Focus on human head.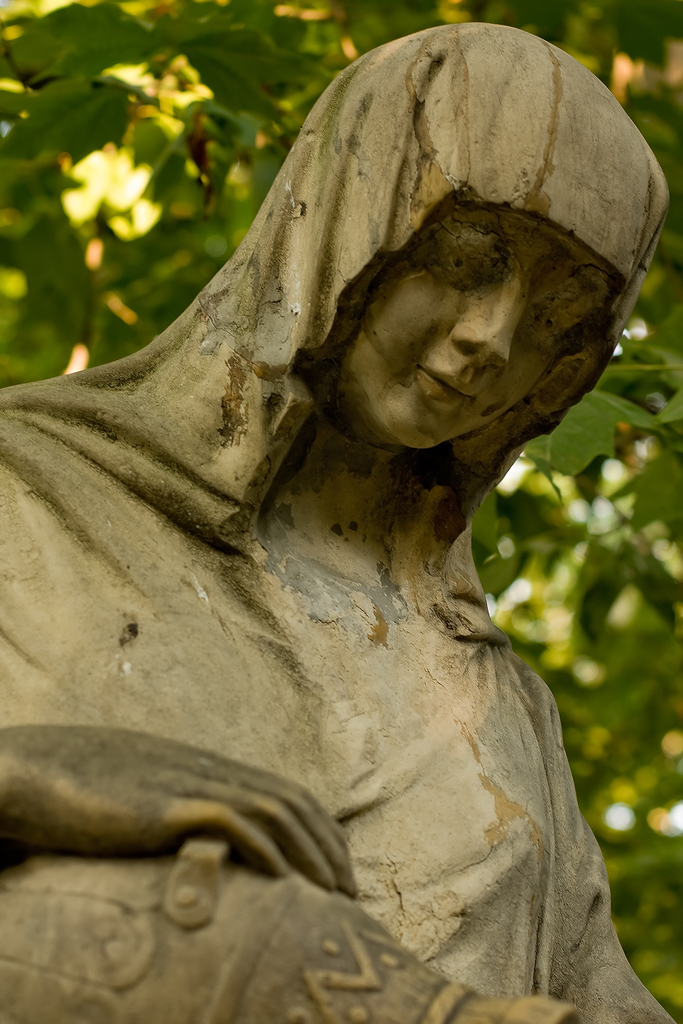
Focused at bbox=[262, 108, 641, 459].
